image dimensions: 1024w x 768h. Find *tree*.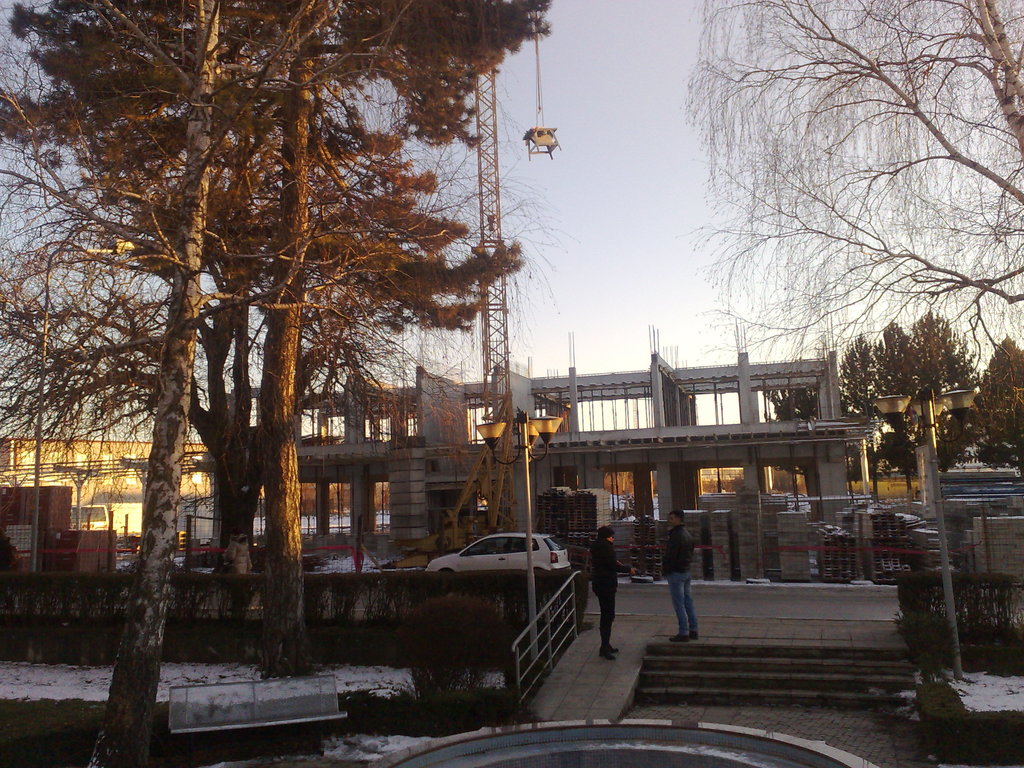
bbox(140, 0, 474, 662).
